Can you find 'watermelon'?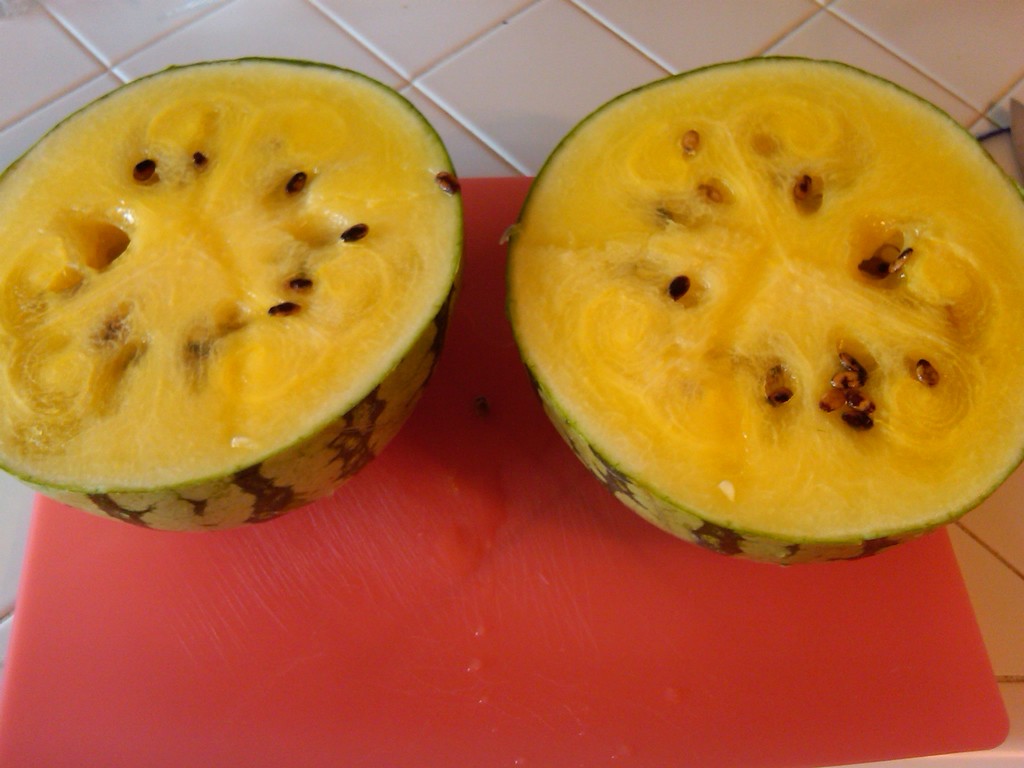
Yes, bounding box: region(2, 56, 465, 532).
